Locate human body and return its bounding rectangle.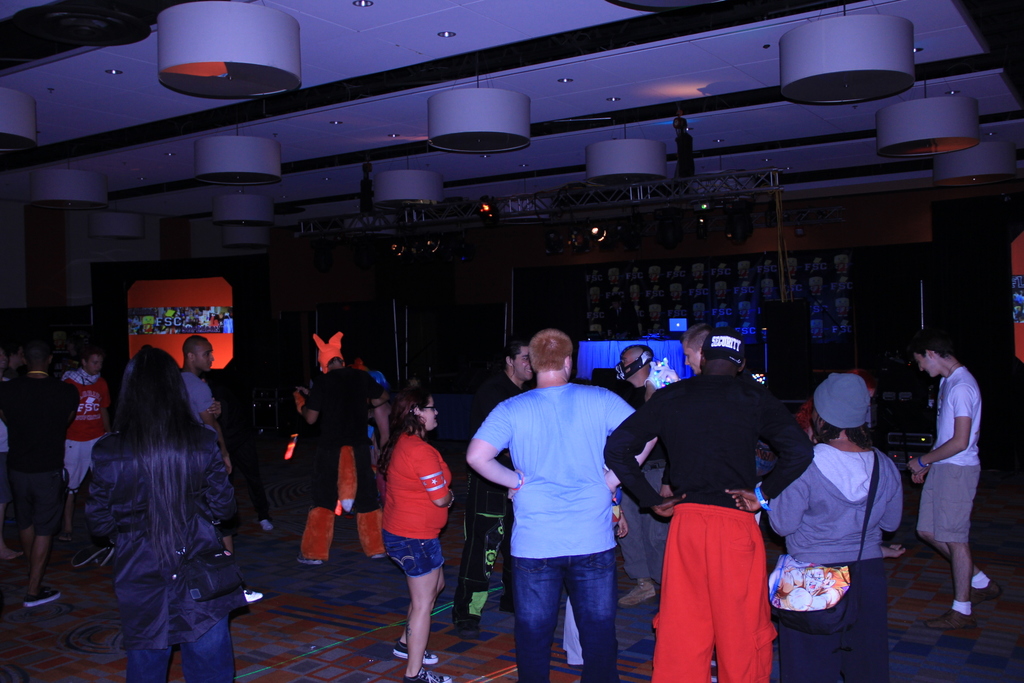
crop(617, 370, 671, 604).
